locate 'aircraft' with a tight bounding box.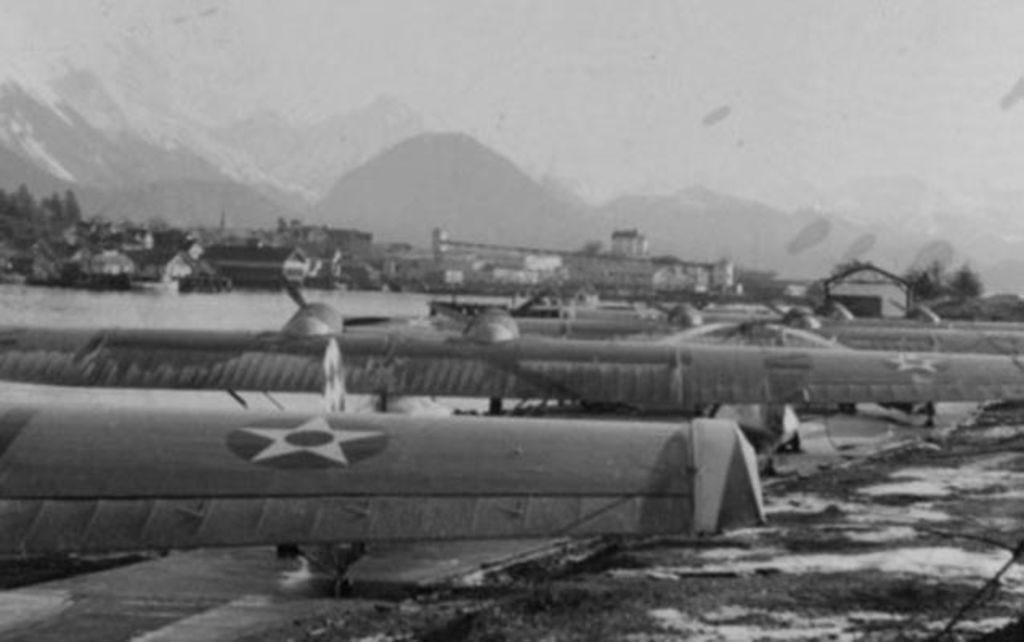
bbox=[0, 398, 767, 559].
